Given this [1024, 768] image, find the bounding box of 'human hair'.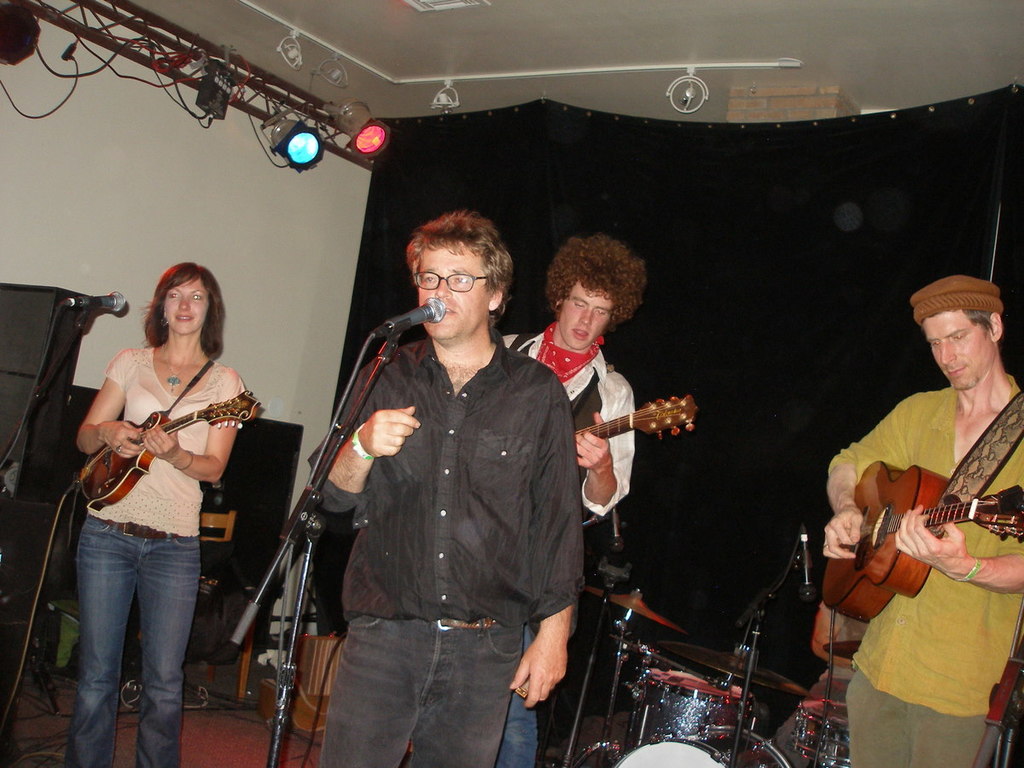
402/207/511/310.
